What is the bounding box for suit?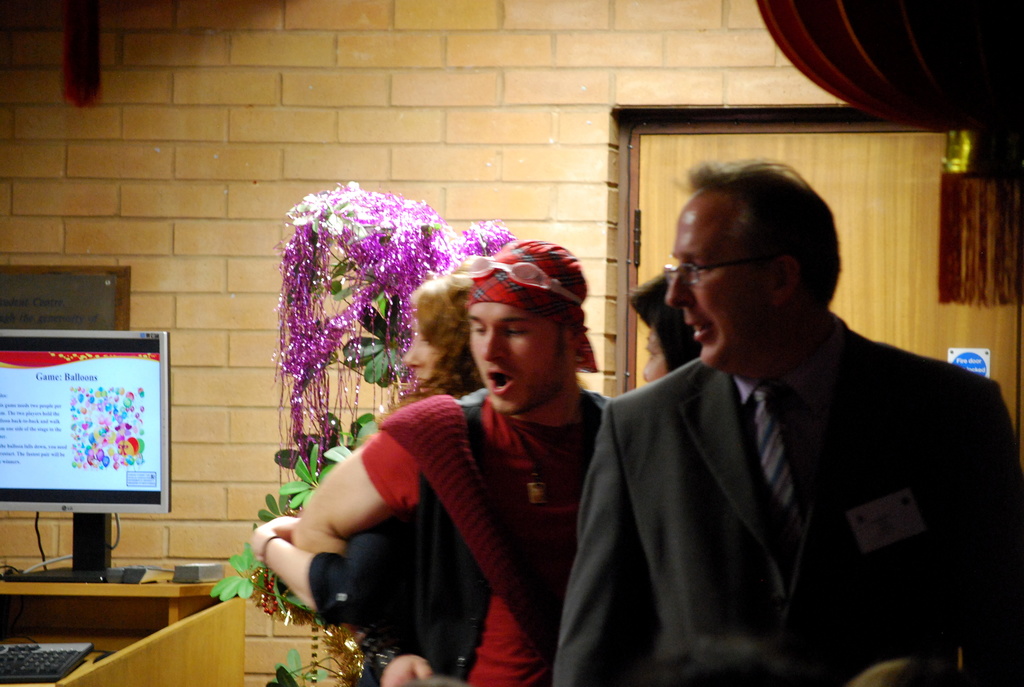
box=[553, 320, 1022, 686].
